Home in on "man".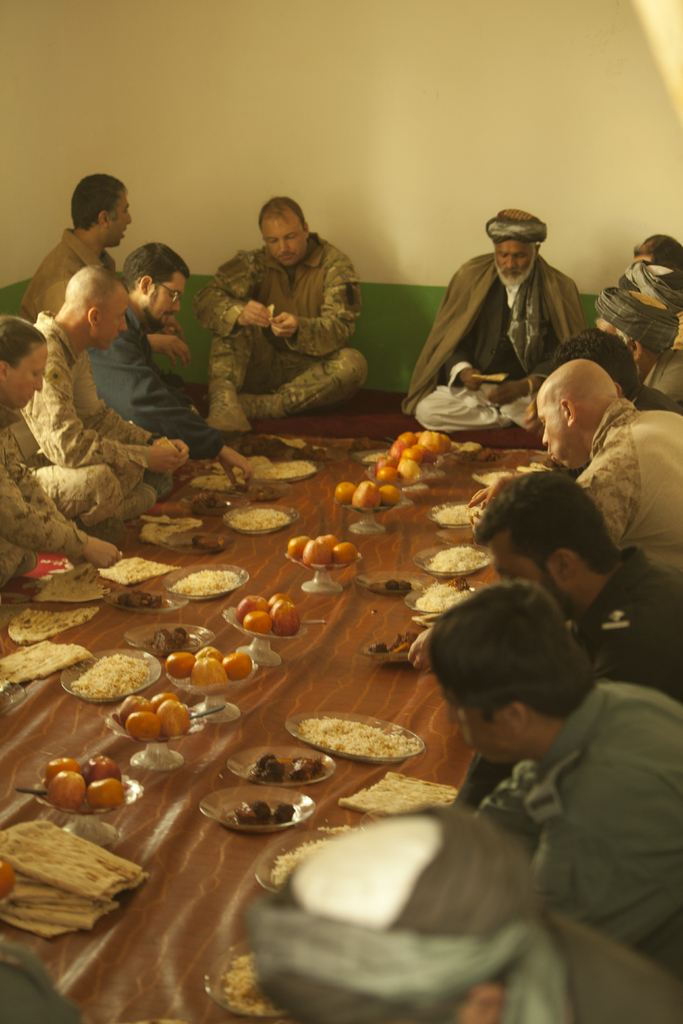
Homed in at box=[85, 244, 252, 488].
